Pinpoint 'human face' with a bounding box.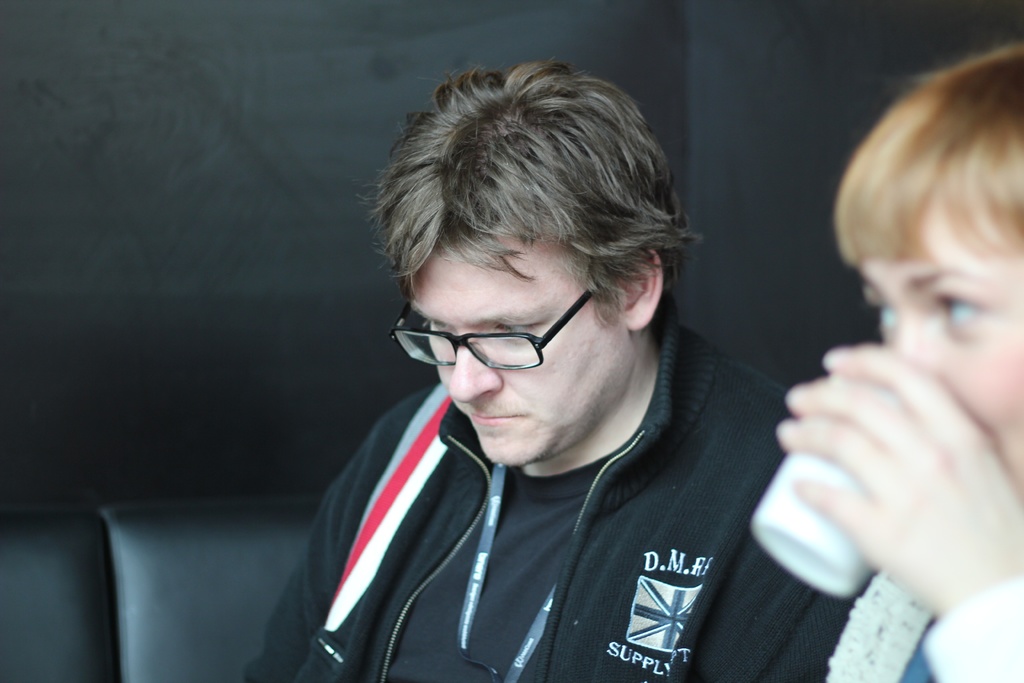
[854,197,1023,469].
